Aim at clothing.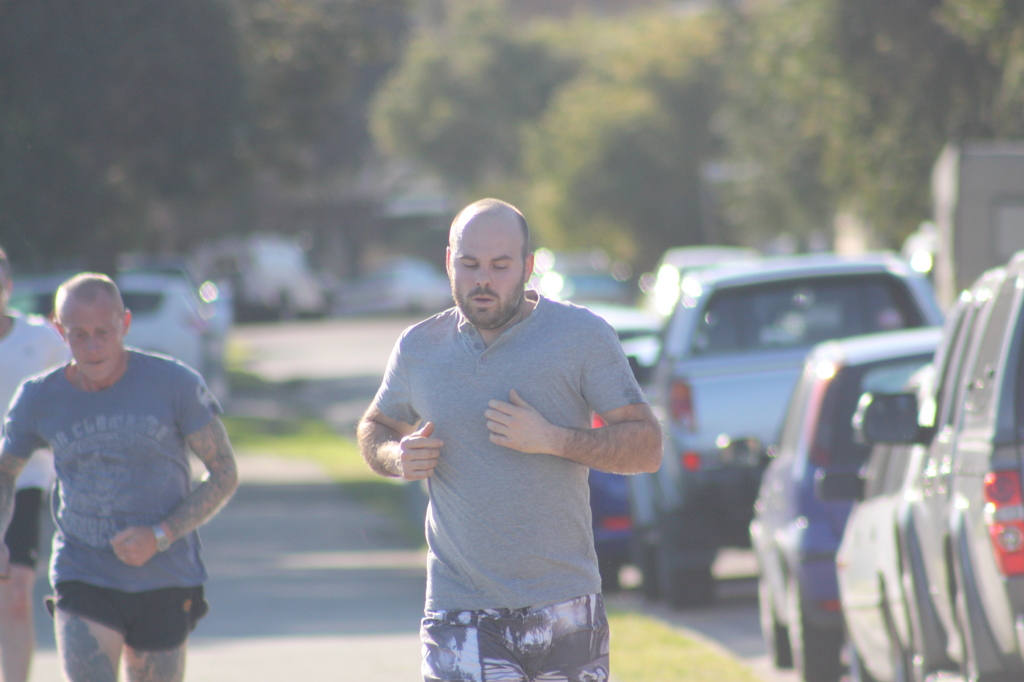
Aimed at BBox(0, 319, 69, 568).
